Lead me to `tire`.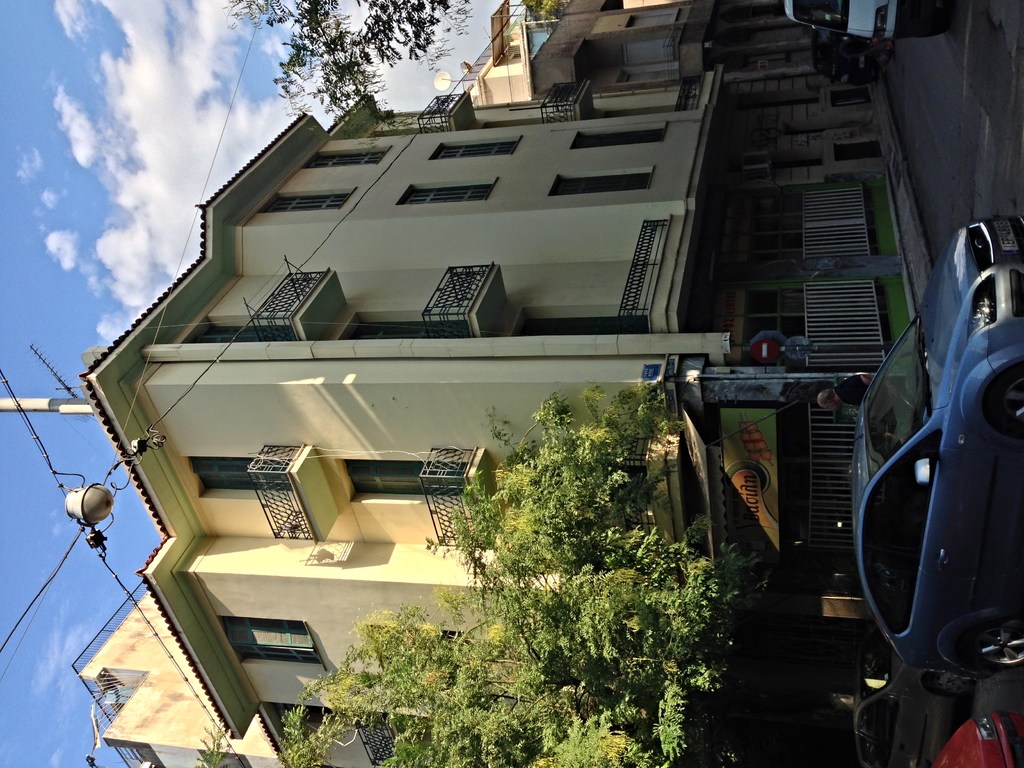
Lead to left=922, top=675, right=972, bottom=703.
